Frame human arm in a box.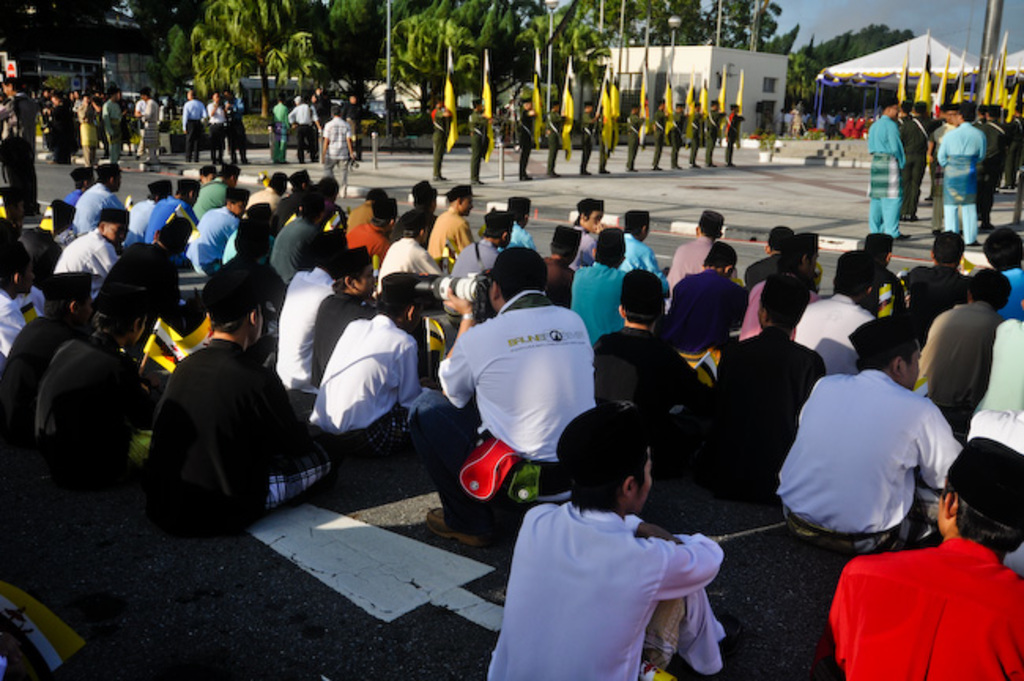
99:236:120:271.
